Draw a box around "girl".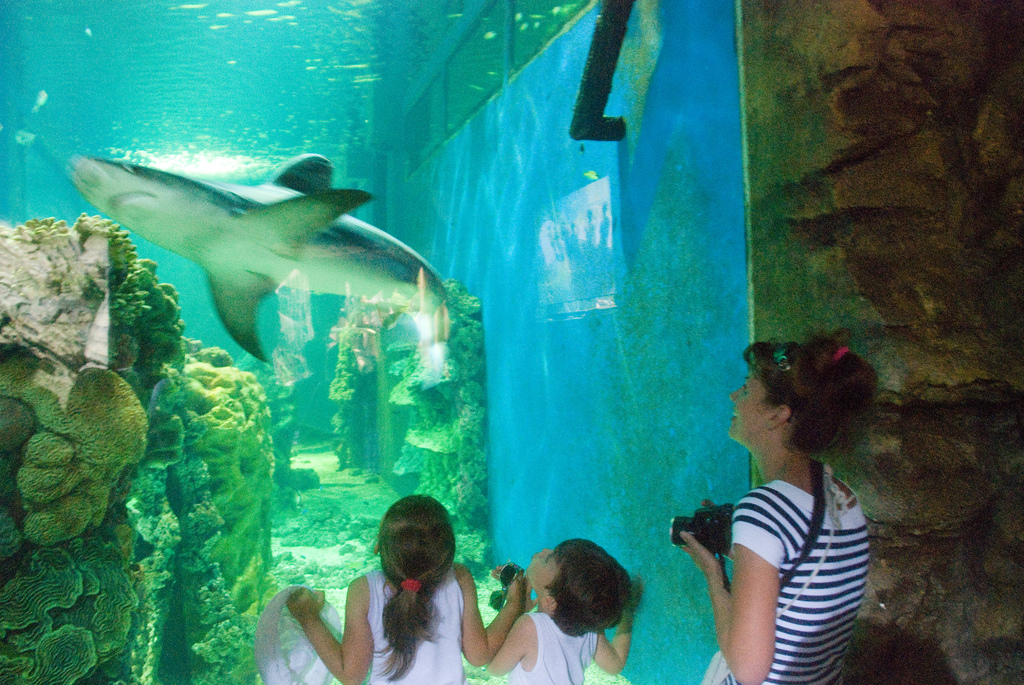
[left=287, top=494, right=524, bottom=684].
